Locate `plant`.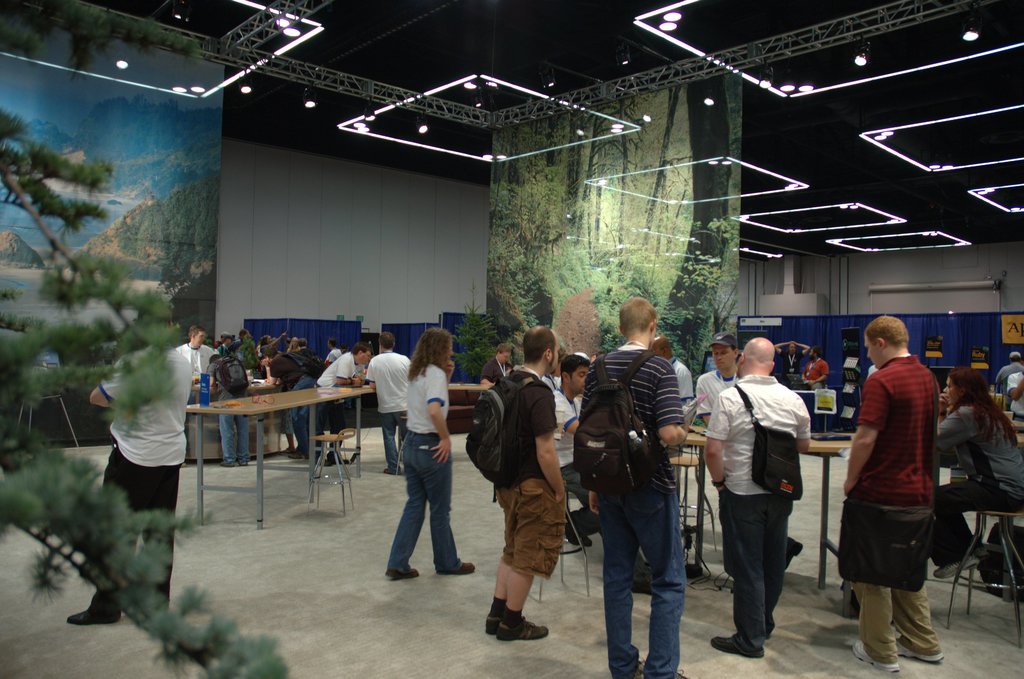
Bounding box: x1=0, y1=0, x2=291, y2=678.
